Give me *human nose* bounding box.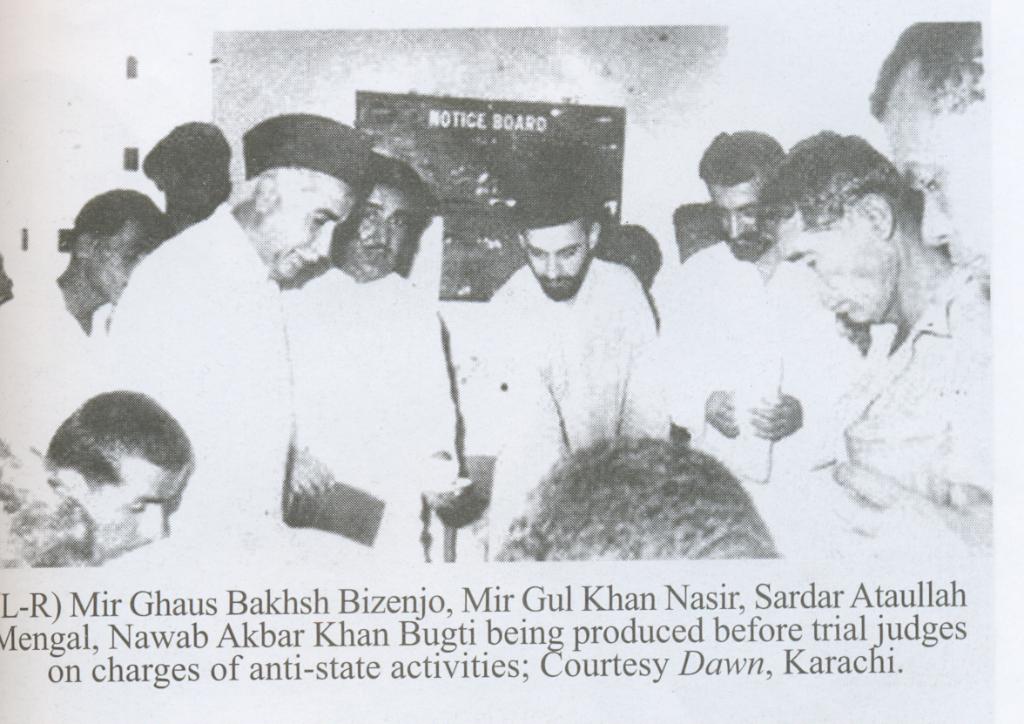
x1=922, y1=194, x2=950, y2=244.
